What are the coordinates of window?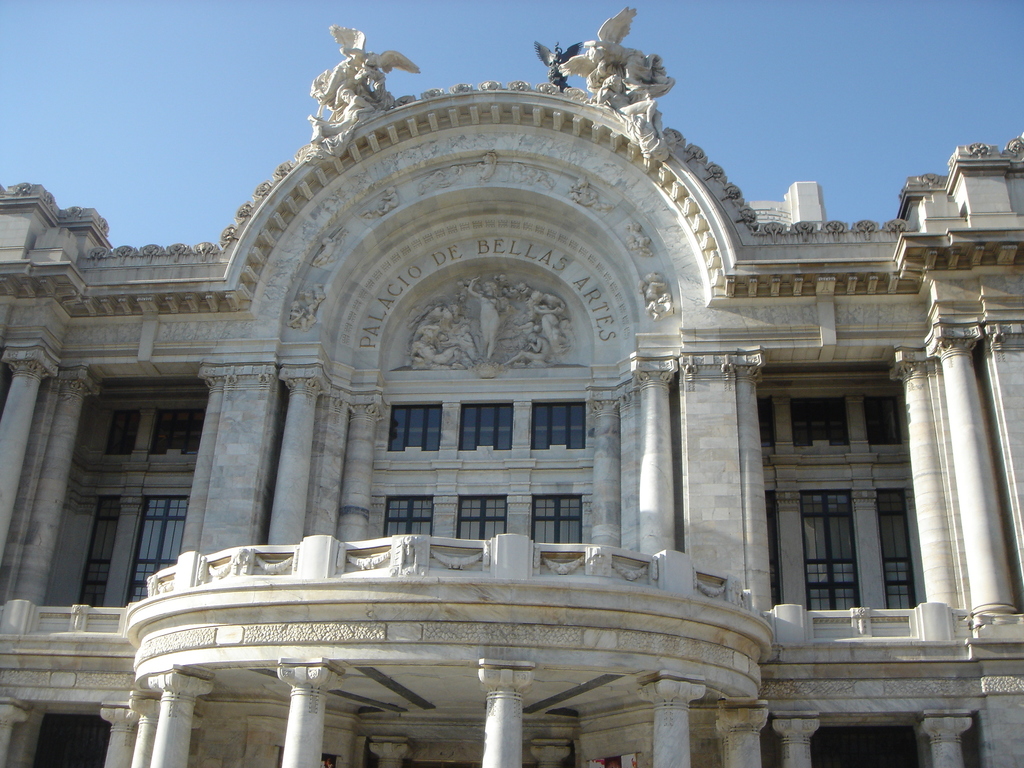
bbox=[75, 498, 120, 602].
